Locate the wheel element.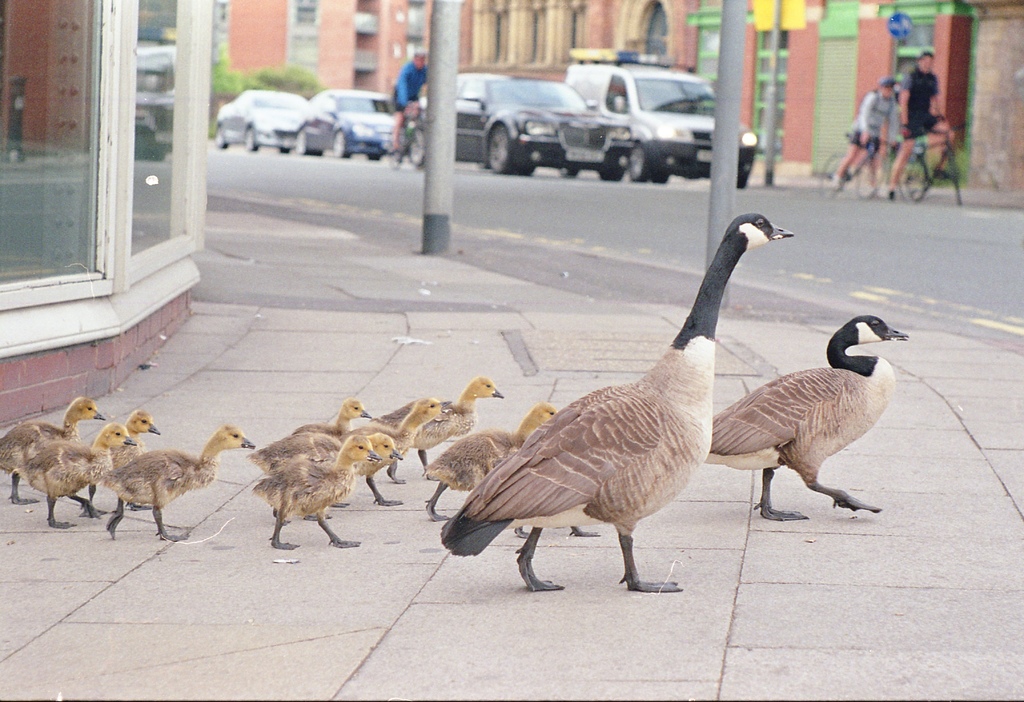
Element bbox: {"left": 740, "top": 170, "right": 753, "bottom": 188}.
